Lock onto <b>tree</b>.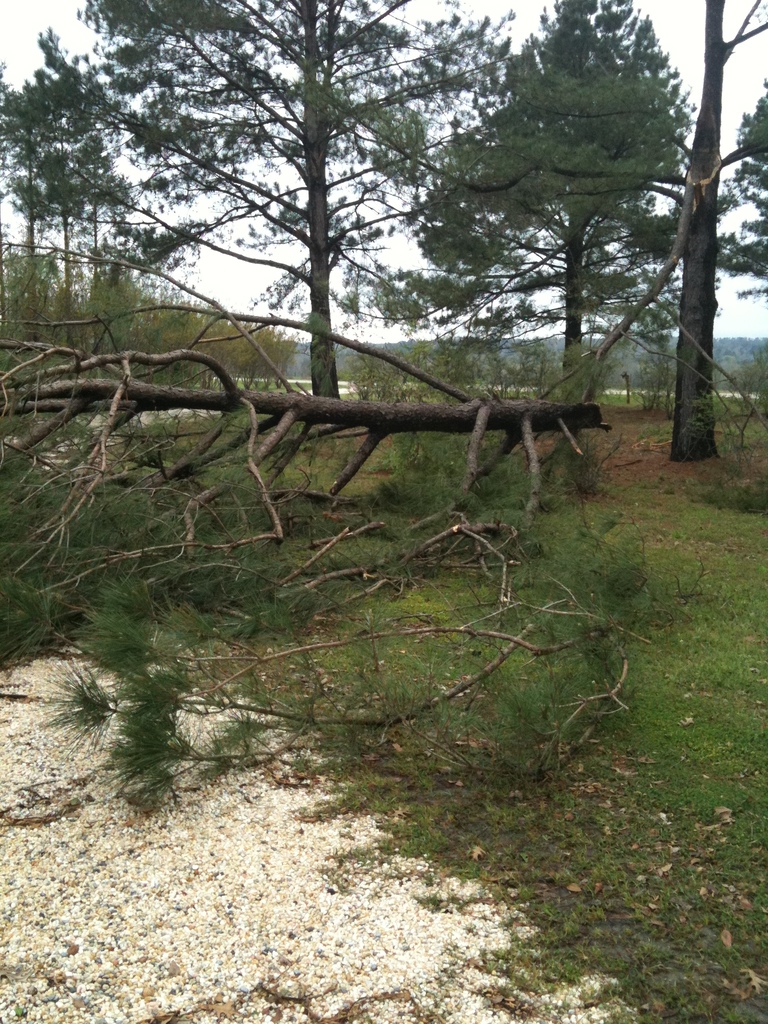
Locked: [724, 86, 767, 305].
